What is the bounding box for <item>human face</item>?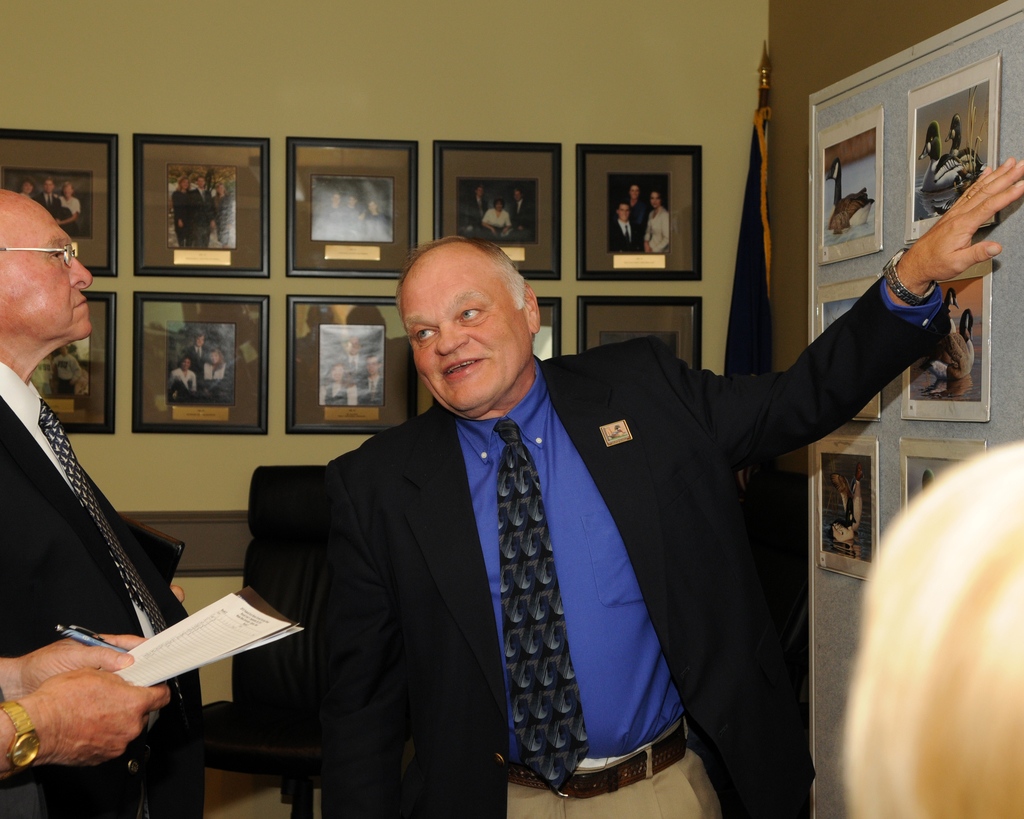
crop(179, 363, 186, 370).
